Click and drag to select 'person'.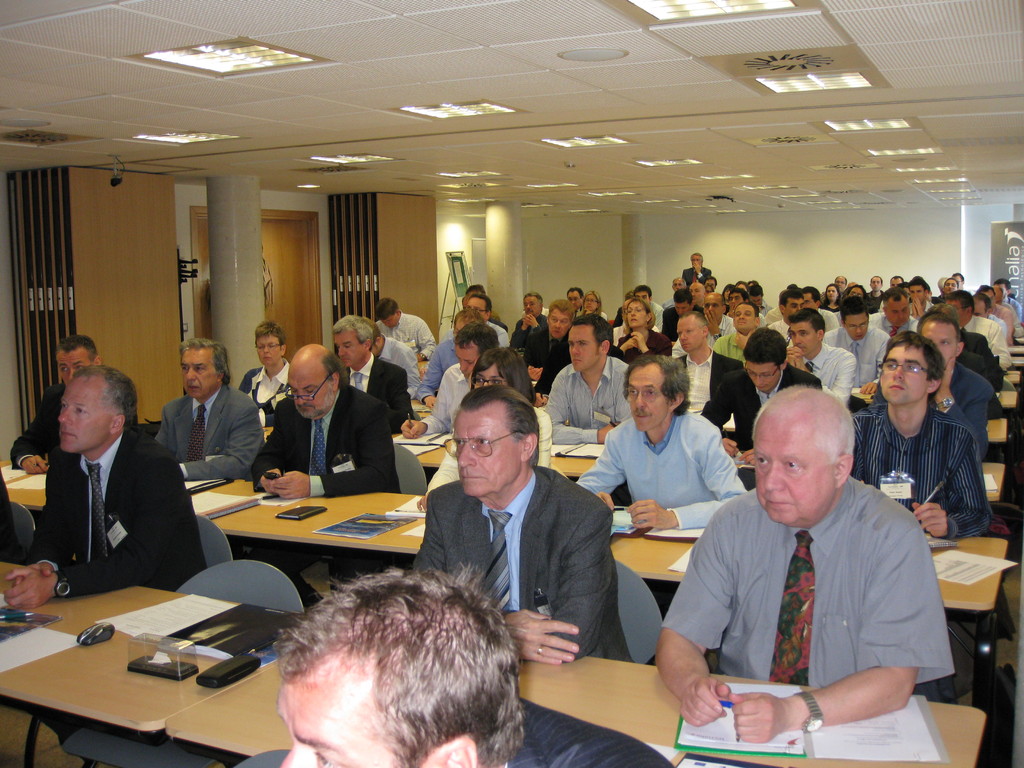
Selection: bbox=(541, 290, 579, 381).
